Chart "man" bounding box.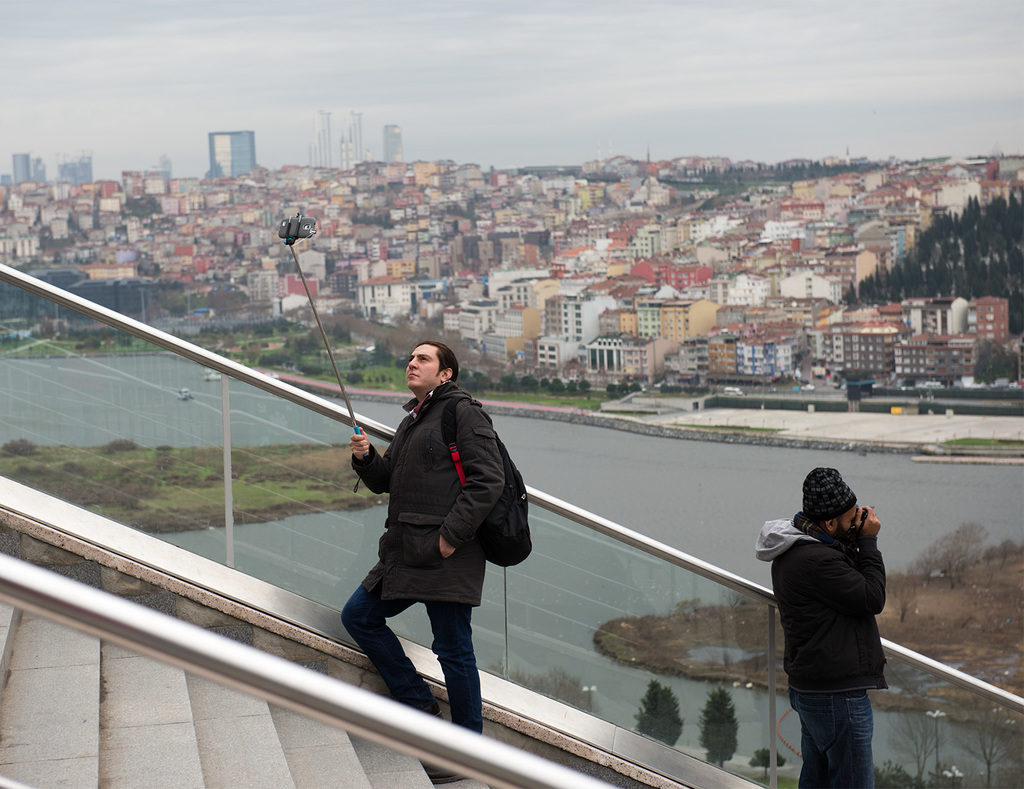
Charted: 750/465/894/788.
